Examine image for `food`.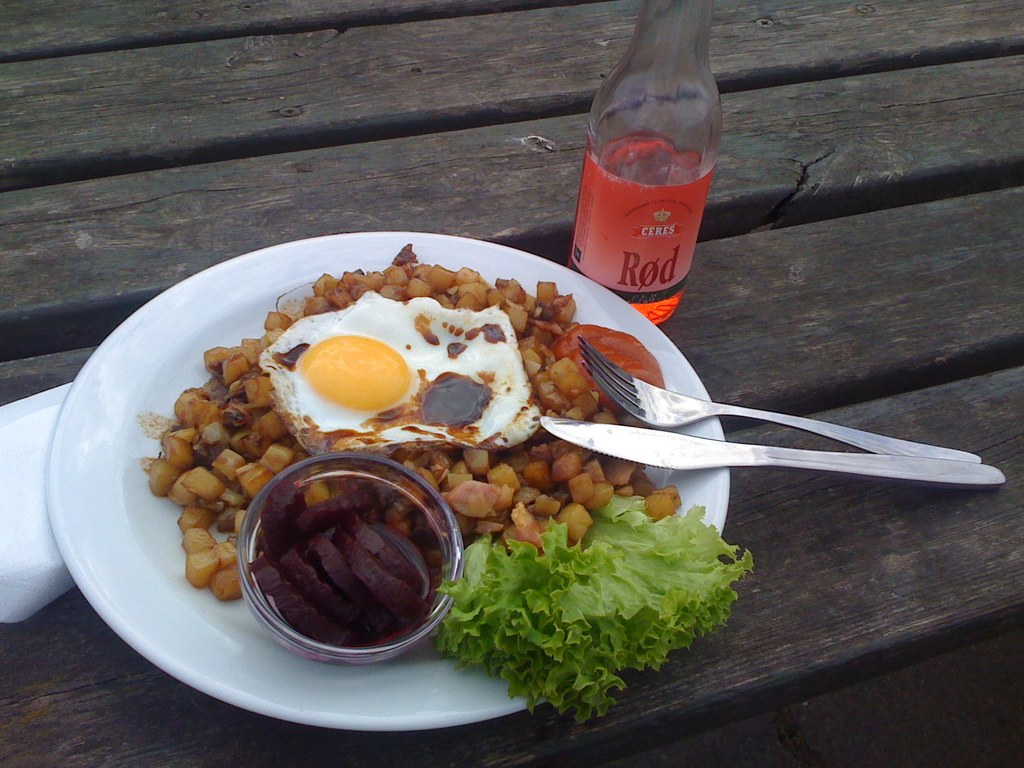
Examination result: 435/495/752/723.
